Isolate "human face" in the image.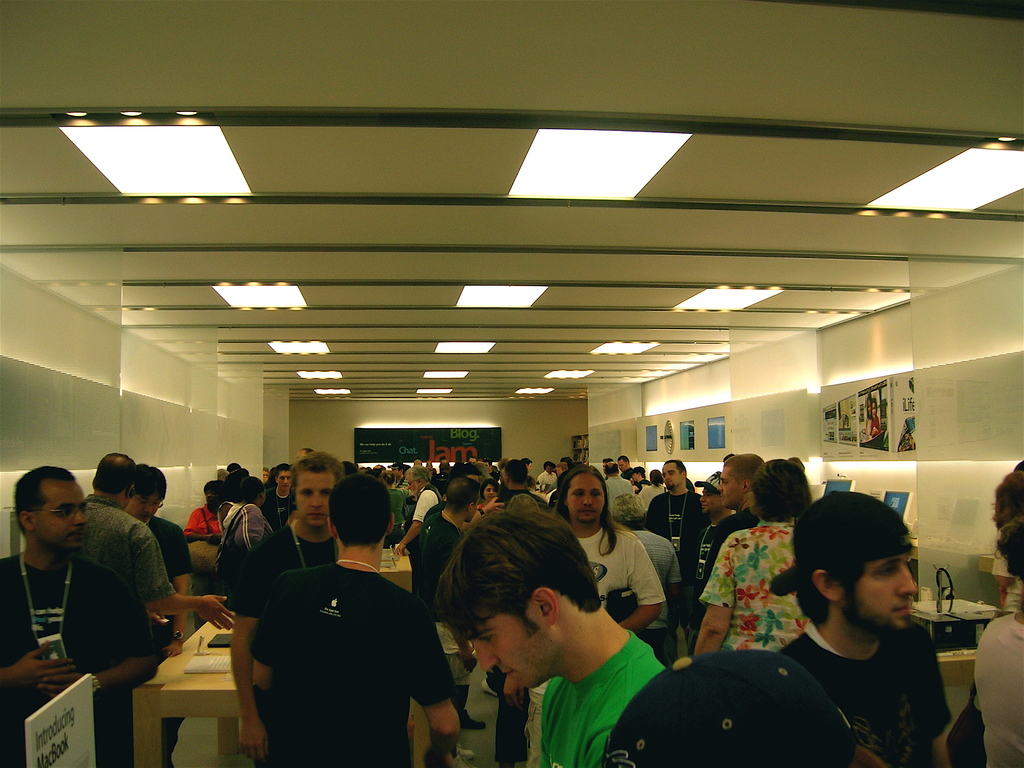
Isolated region: (31,479,89,557).
